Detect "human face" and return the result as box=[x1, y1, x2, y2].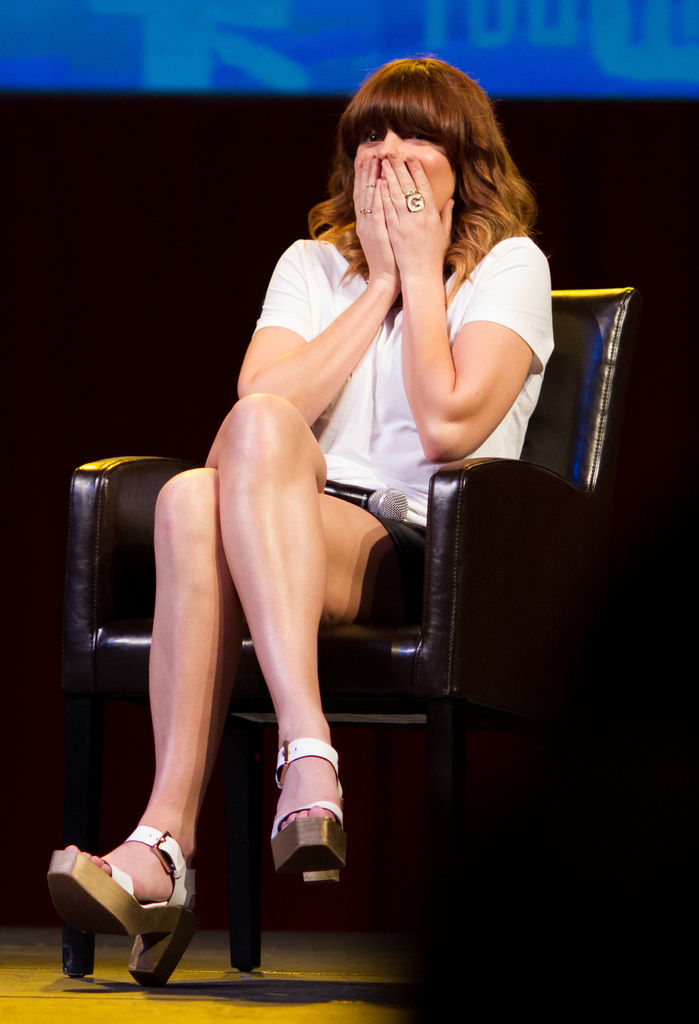
box=[355, 116, 456, 214].
